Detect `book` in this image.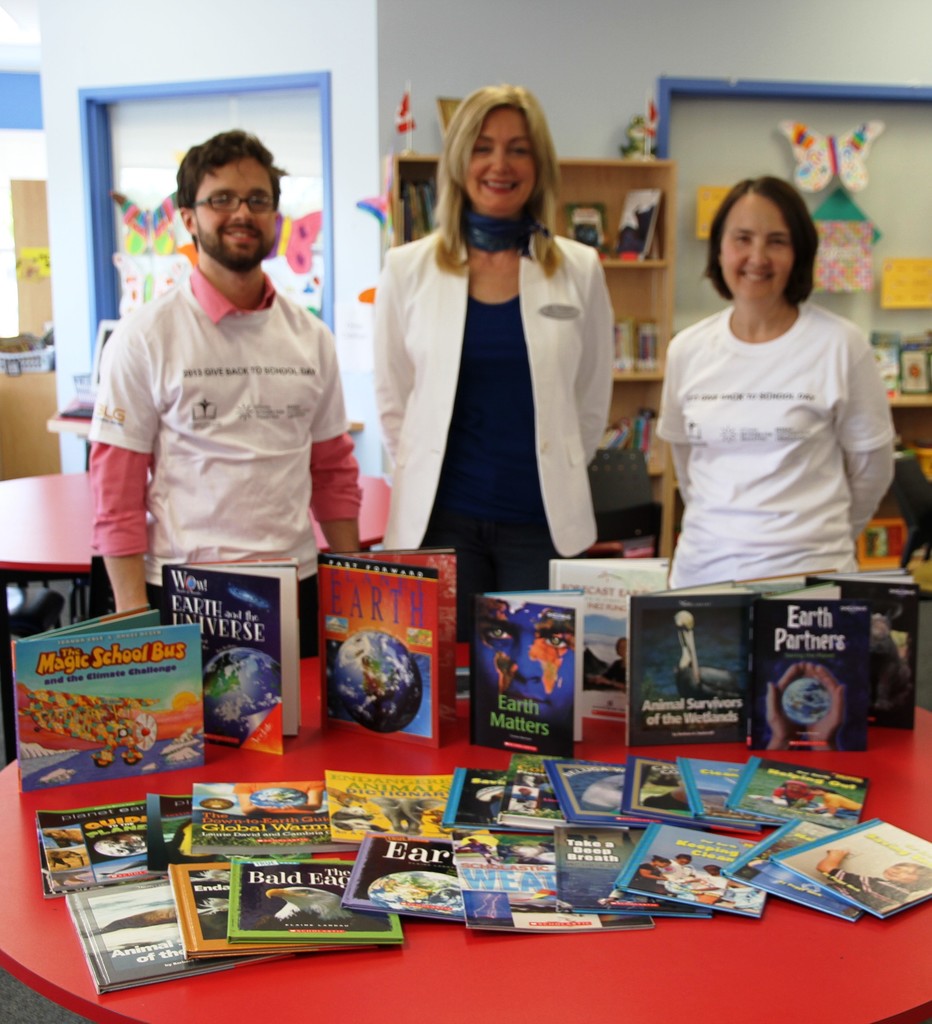
Detection: 618,187,659,264.
